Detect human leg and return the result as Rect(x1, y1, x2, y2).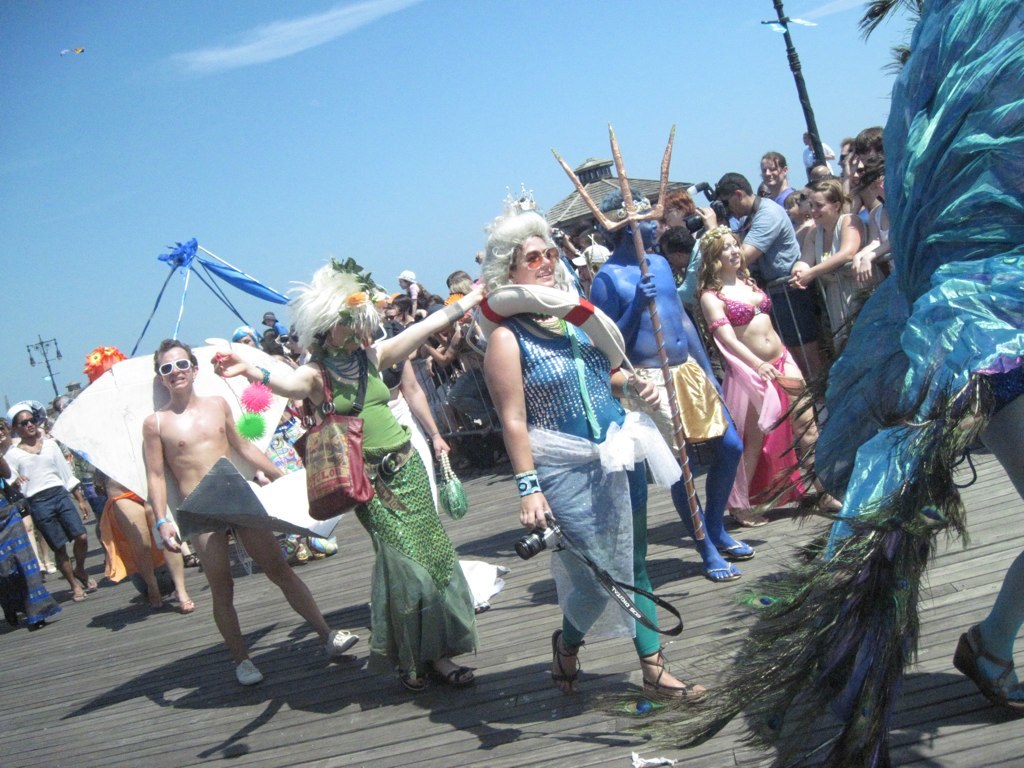
Rect(536, 427, 618, 696).
